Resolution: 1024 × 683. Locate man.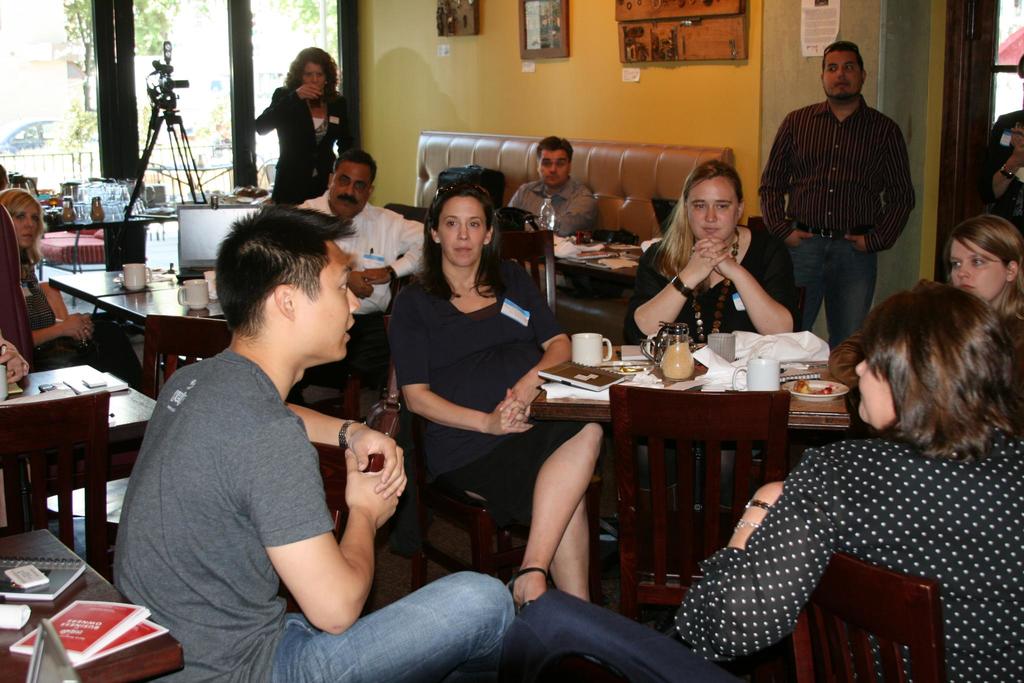
l=111, t=208, r=515, b=682.
